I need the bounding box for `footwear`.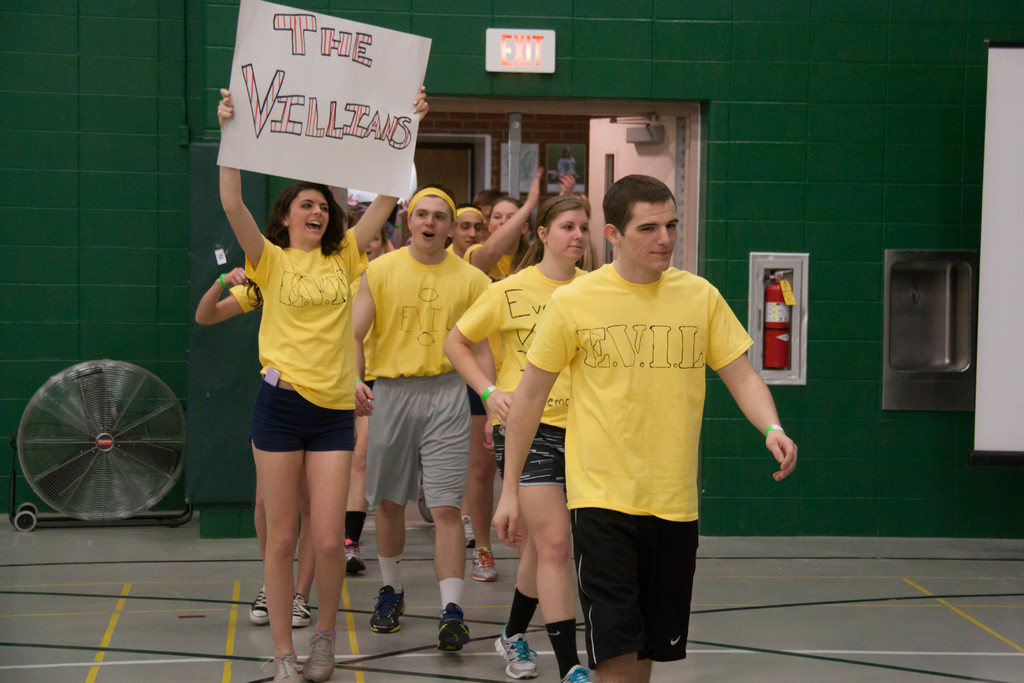
Here it is: (left=470, top=546, right=499, bottom=582).
